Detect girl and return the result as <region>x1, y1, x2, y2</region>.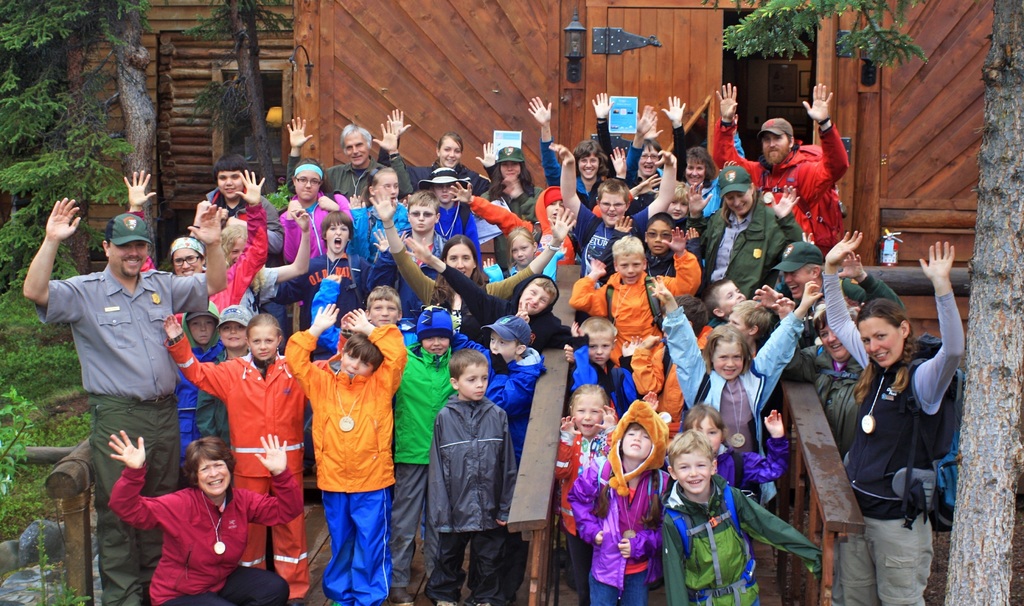
<region>649, 277, 819, 502</region>.
